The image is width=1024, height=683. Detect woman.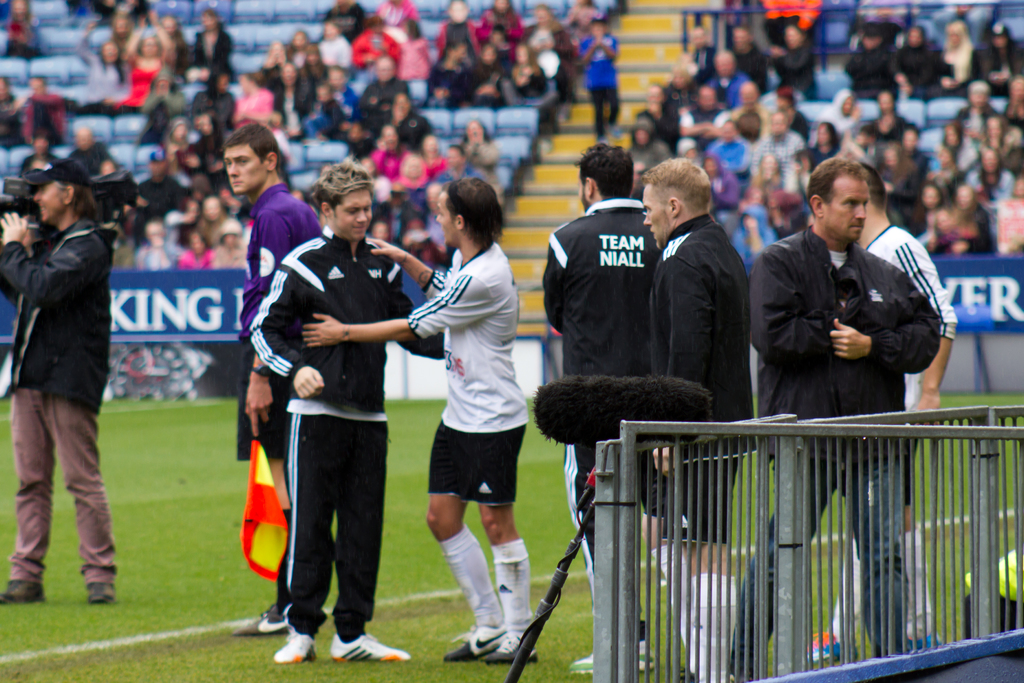
Detection: 703 151 735 222.
